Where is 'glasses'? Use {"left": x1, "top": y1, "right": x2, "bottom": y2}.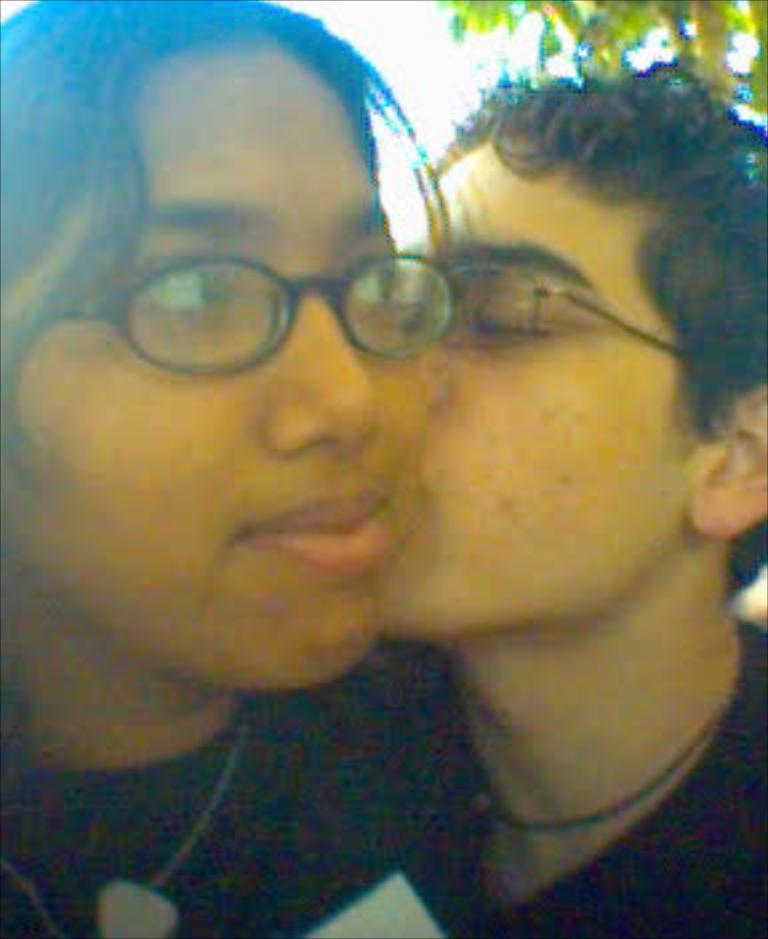
{"left": 123, "top": 219, "right": 525, "bottom": 373}.
